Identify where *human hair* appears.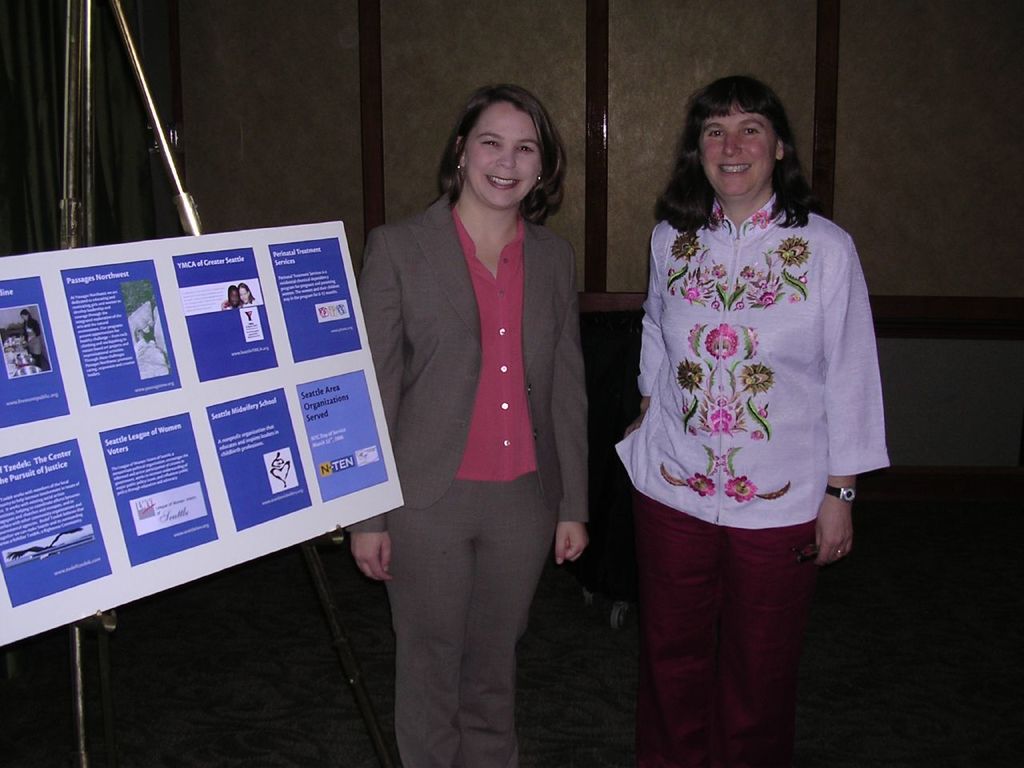
Appears at [x1=238, y1=282, x2=256, y2=304].
